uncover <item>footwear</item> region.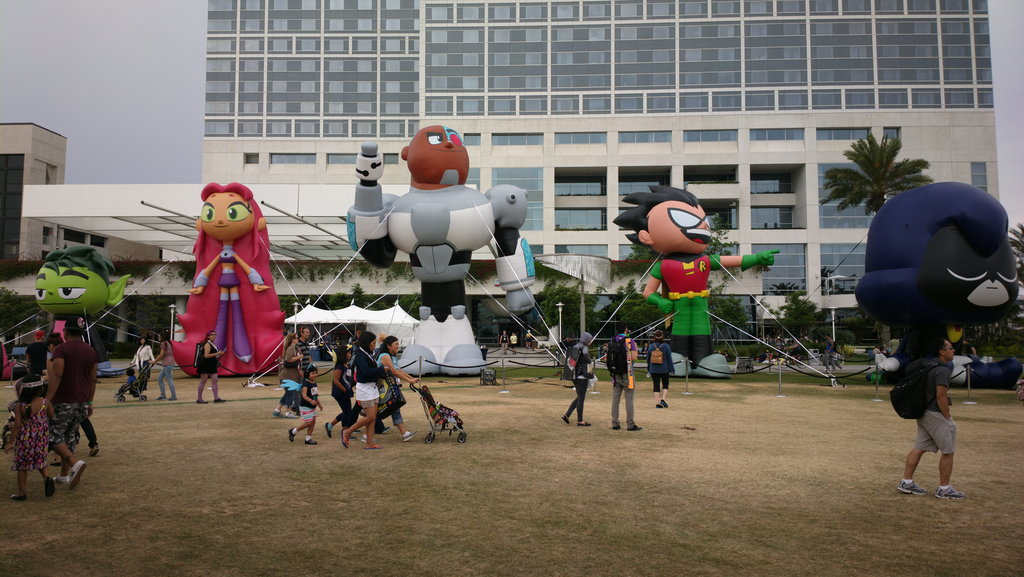
Uncovered: {"left": 612, "top": 426, "right": 623, "bottom": 431}.
